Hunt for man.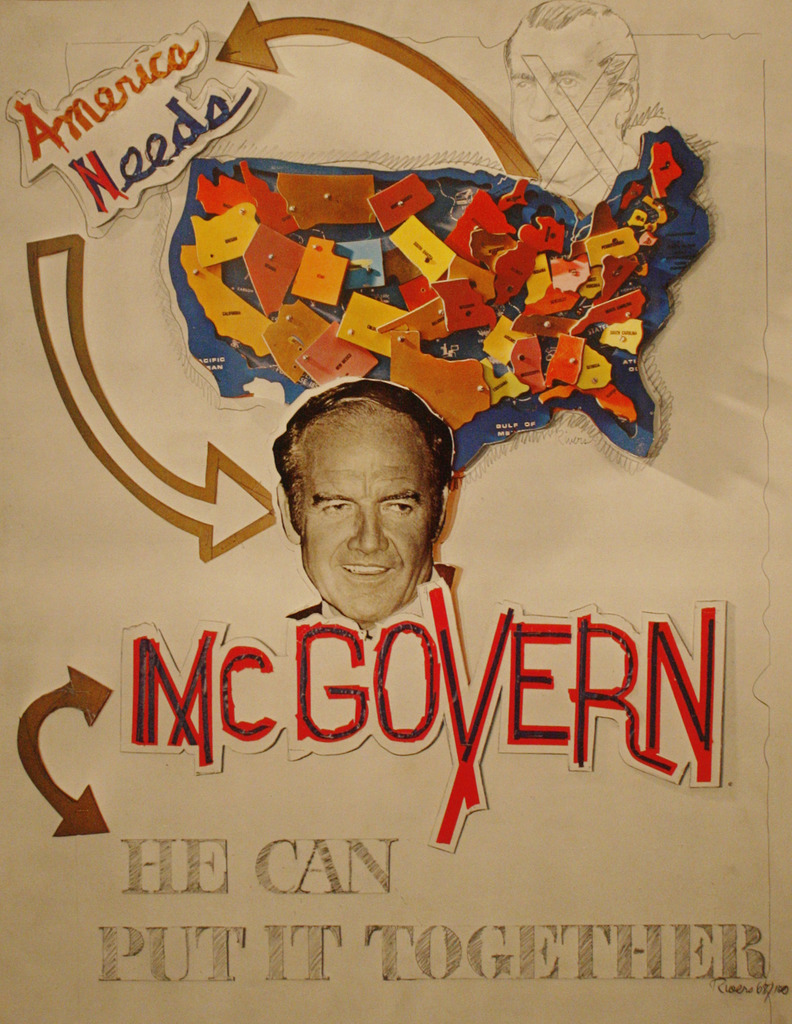
Hunted down at <box>274,377,464,626</box>.
